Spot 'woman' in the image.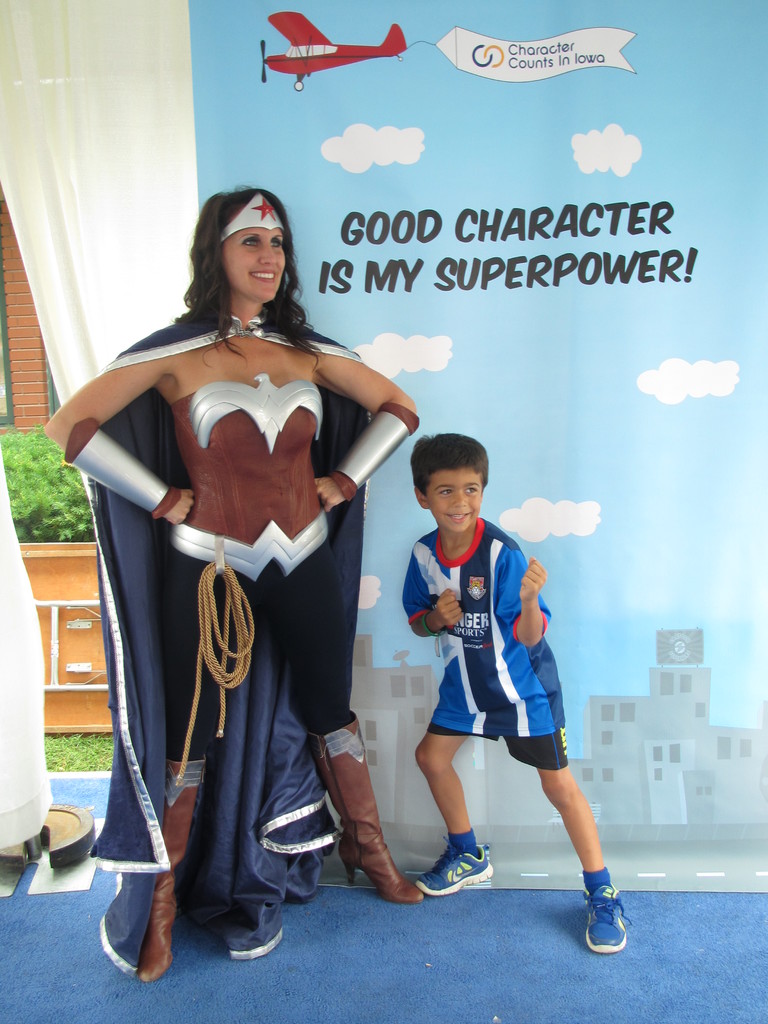
'woman' found at pyautogui.locateOnScreen(74, 164, 442, 915).
